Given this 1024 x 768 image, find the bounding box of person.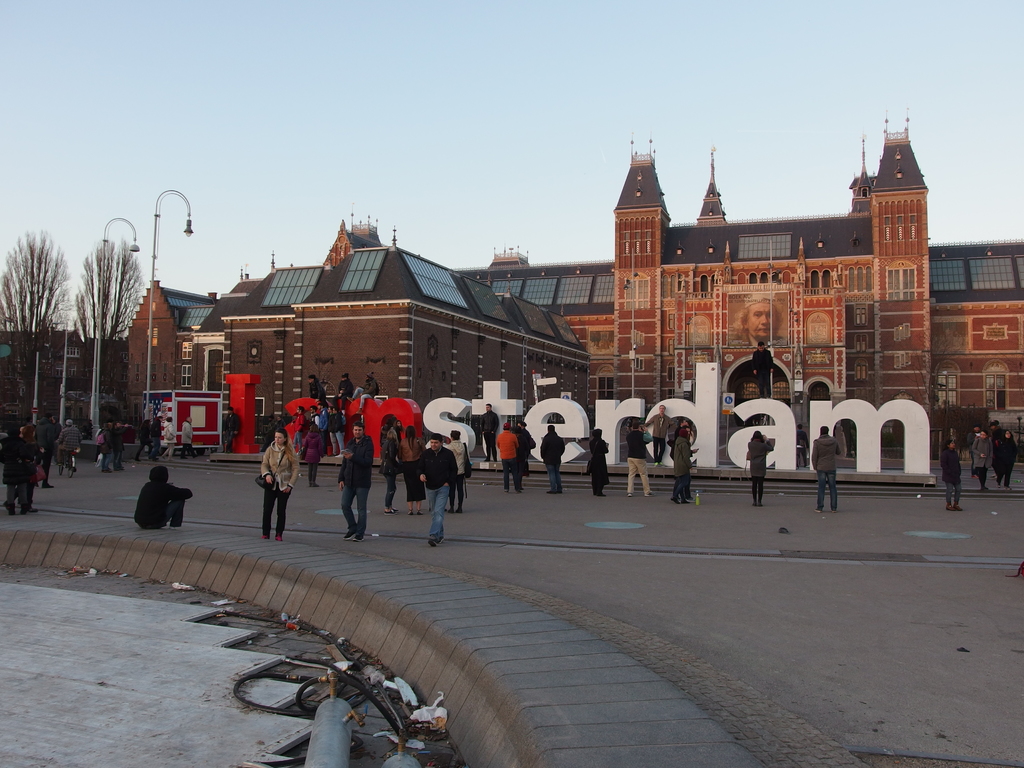
995 433 1012 477.
